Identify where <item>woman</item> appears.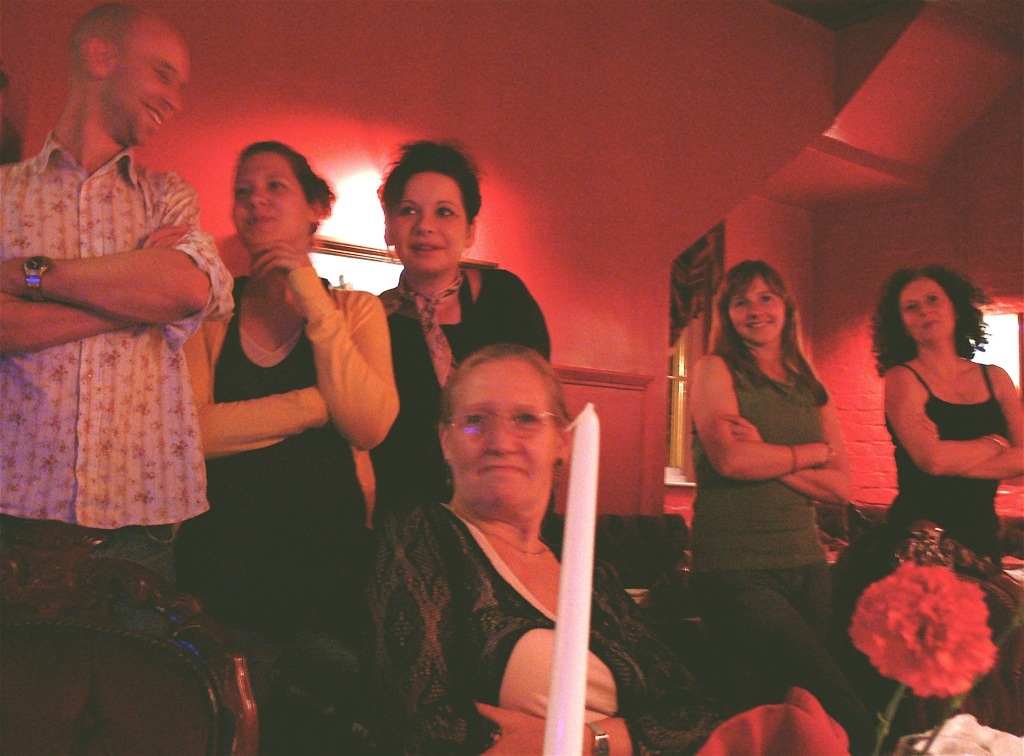
Appears at detection(851, 270, 1023, 622).
